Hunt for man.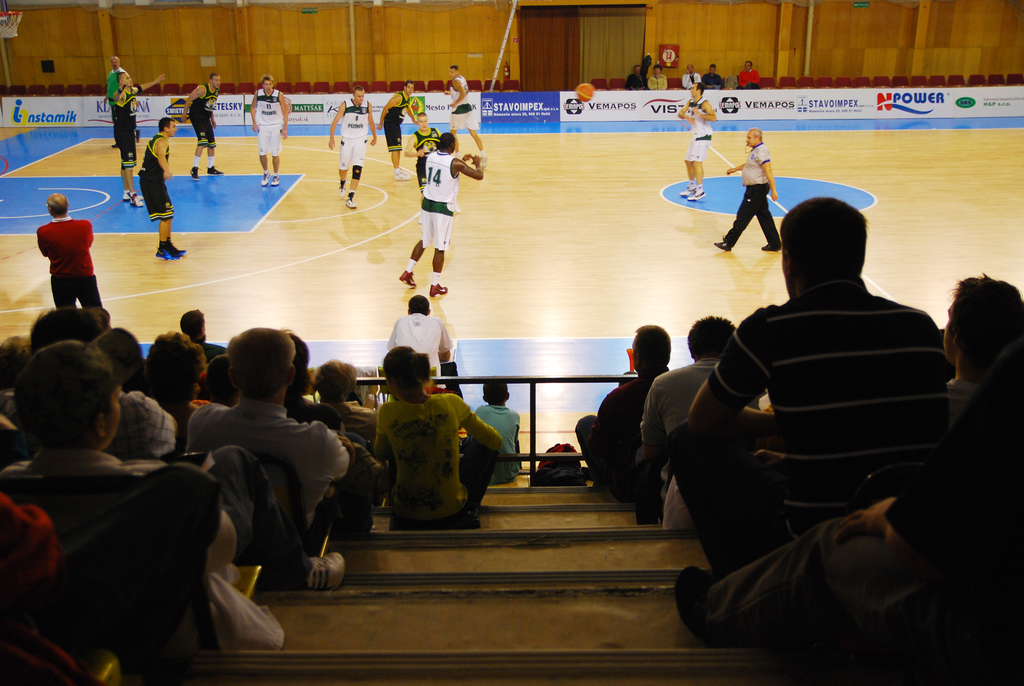
Hunted down at <box>184,69,225,177</box>.
